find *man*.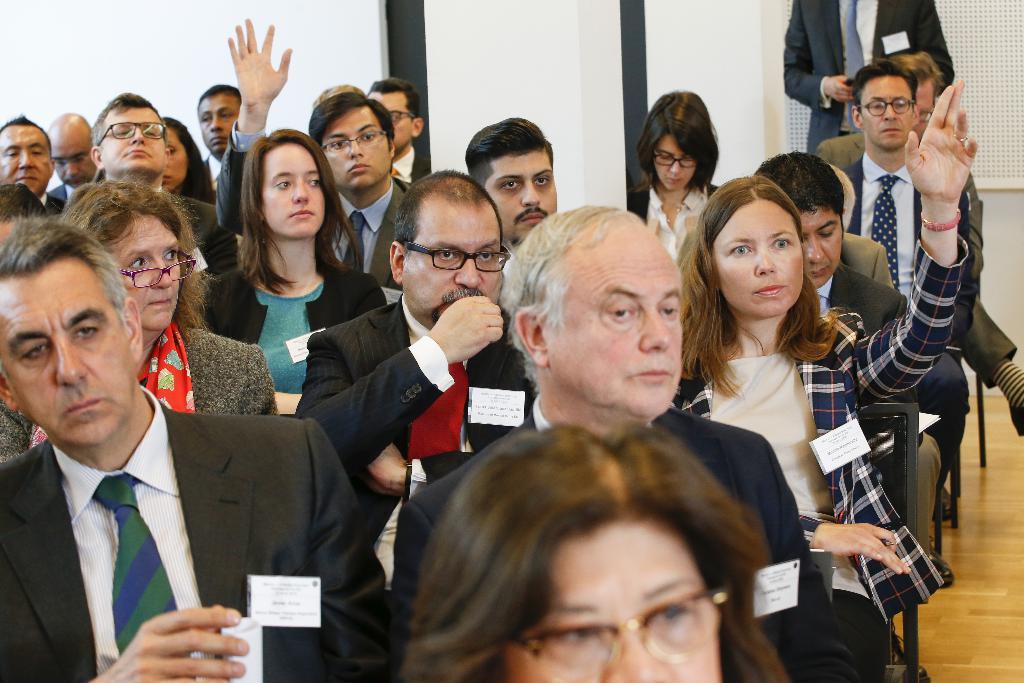
<region>291, 167, 550, 615</region>.
